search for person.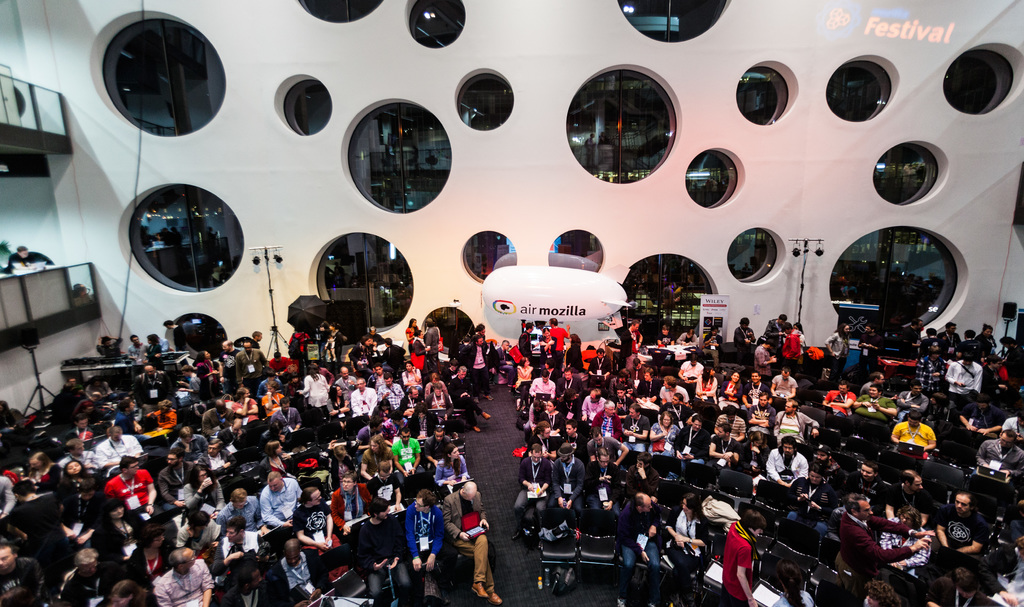
Found at (left=492, top=338, right=517, bottom=385).
